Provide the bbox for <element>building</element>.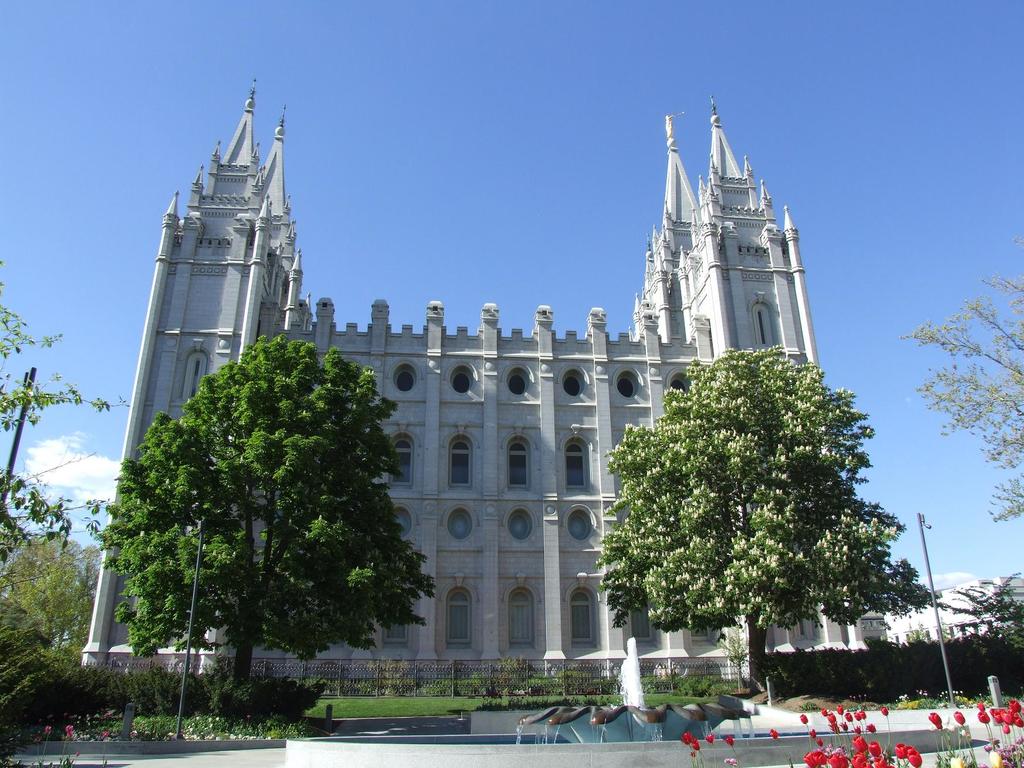
{"x1": 78, "y1": 80, "x2": 873, "y2": 696}.
